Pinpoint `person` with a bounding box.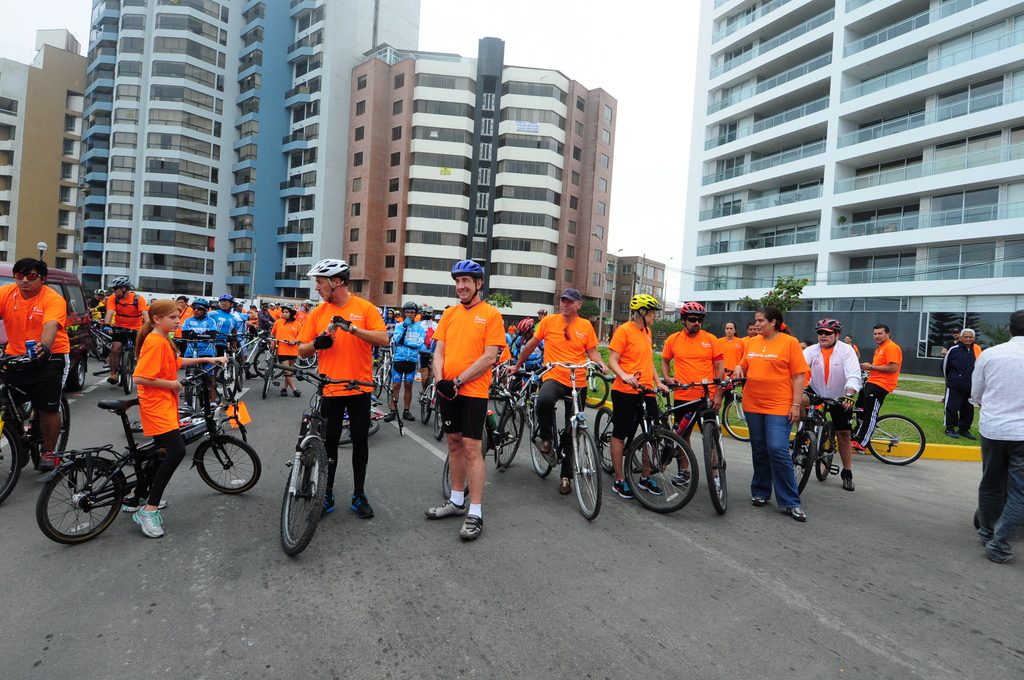
[x1=127, y1=299, x2=230, y2=538].
